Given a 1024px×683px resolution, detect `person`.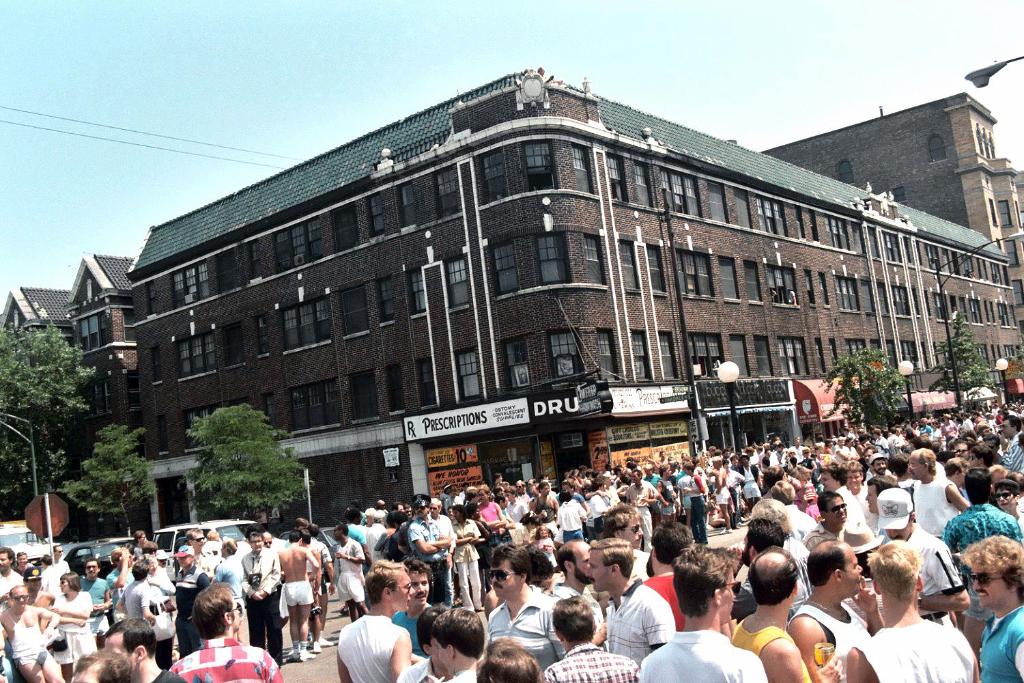
bbox(362, 514, 386, 553).
